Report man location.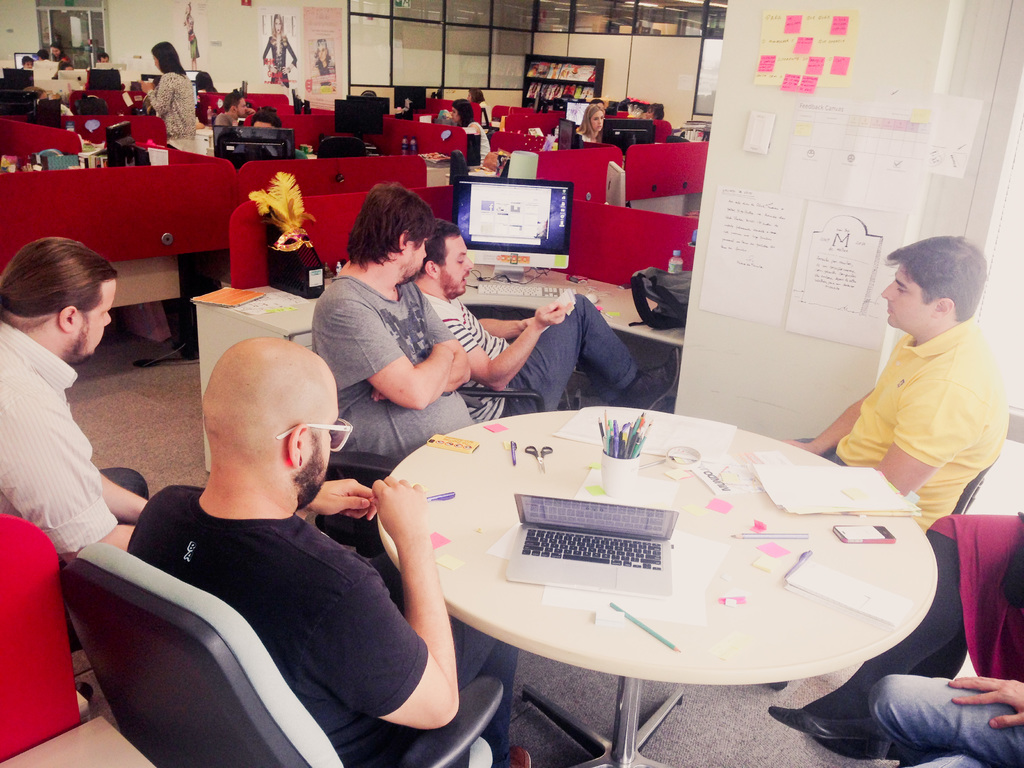
Report: bbox(301, 177, 486, 484).
